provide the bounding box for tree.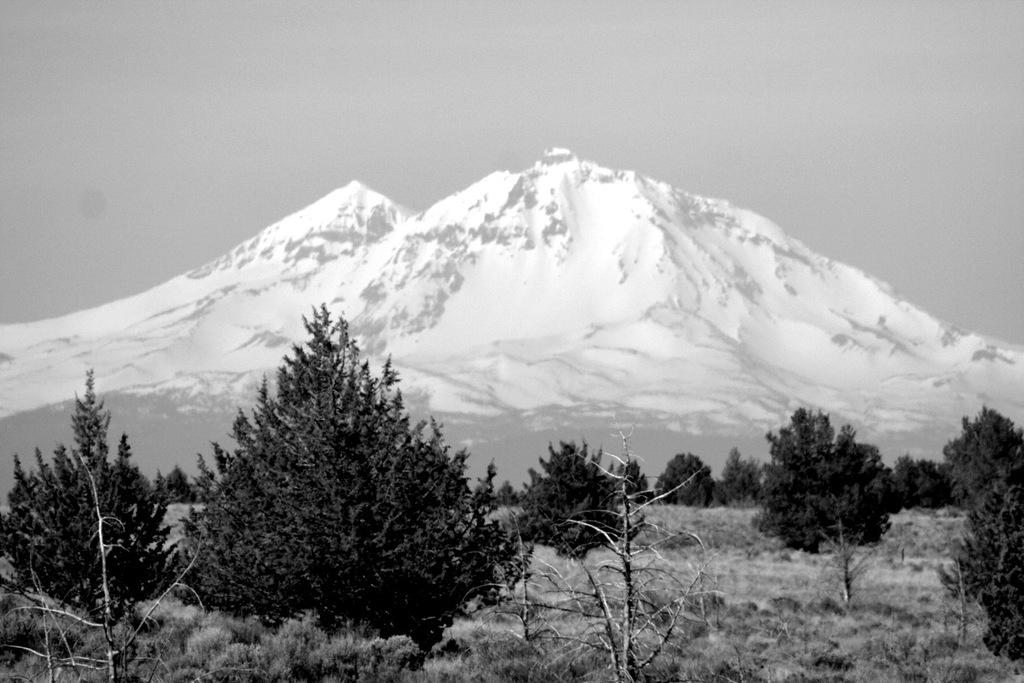
bbox=[509, 441, 614, 552].
